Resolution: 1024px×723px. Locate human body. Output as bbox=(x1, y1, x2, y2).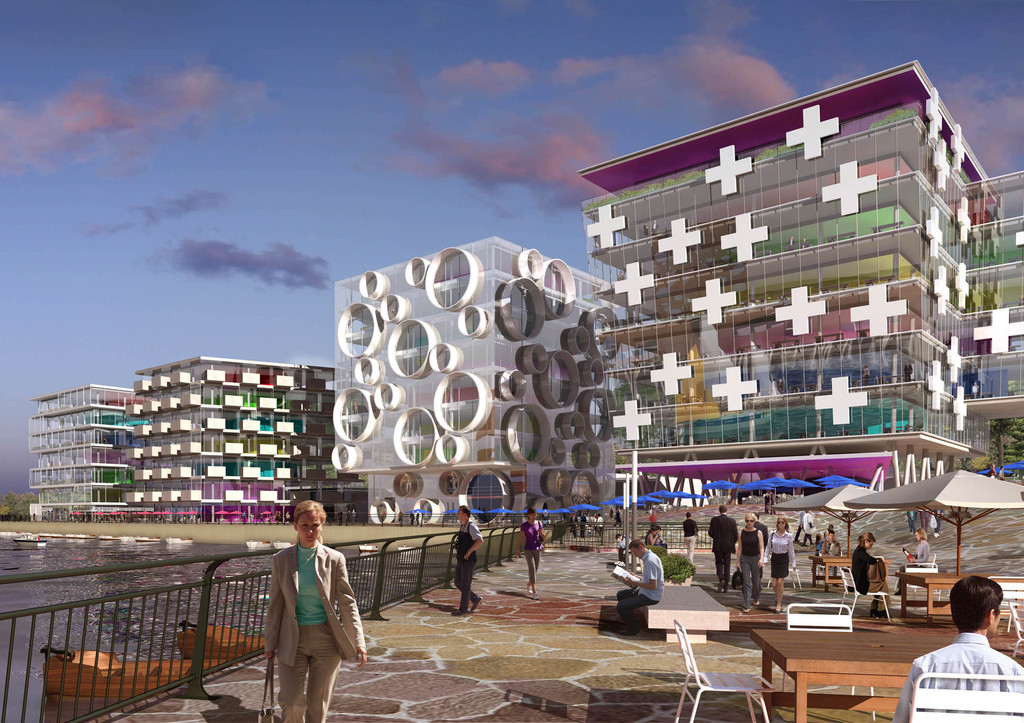
bbox=(801, 509, 816, 550).
